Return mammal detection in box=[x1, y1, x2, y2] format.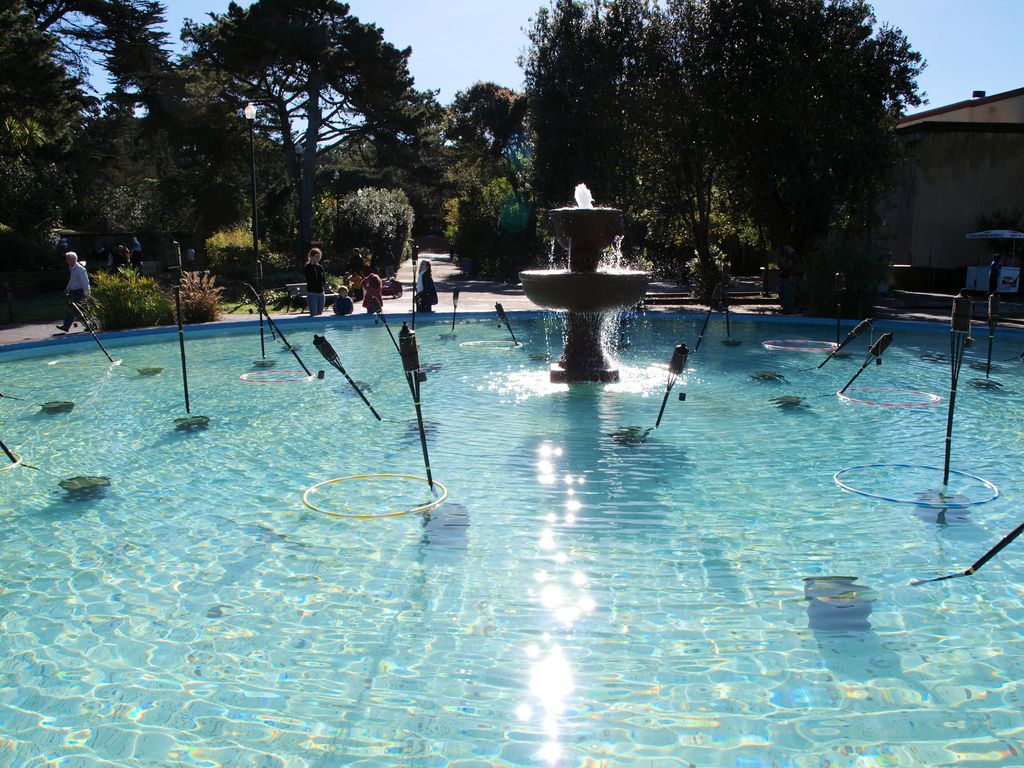
box=[90, 244, 103, 269].
